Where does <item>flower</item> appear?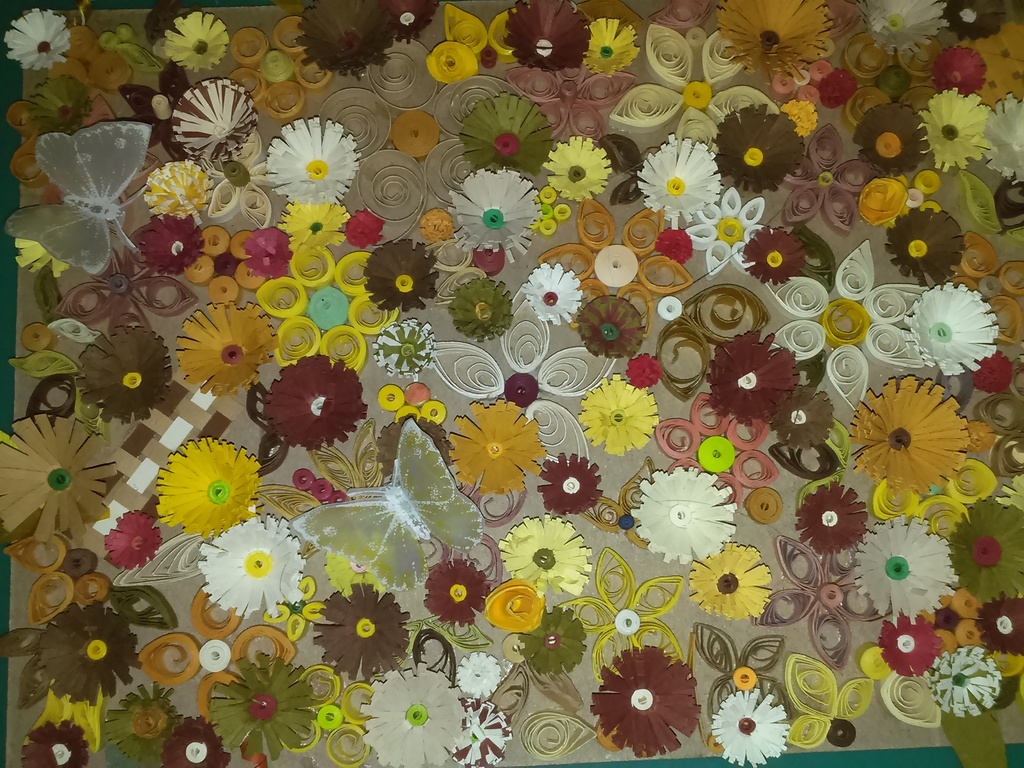
Appears at locate(947, 501, 1023, 594).
